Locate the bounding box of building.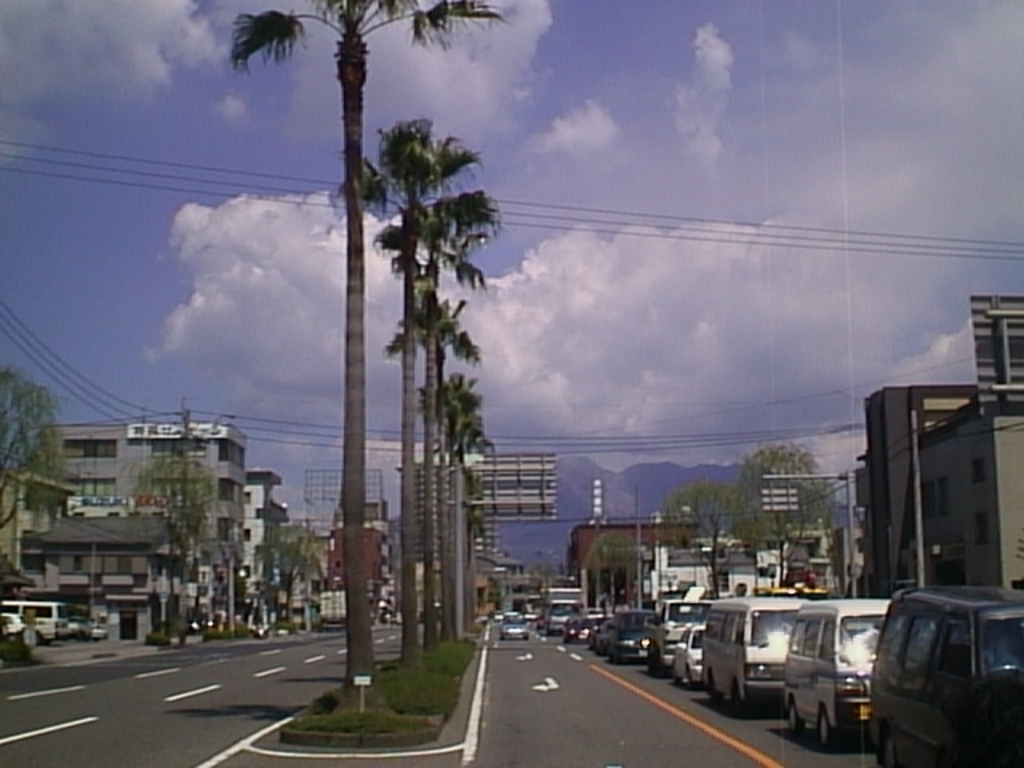
Bounding box: bbox=(477, 549, 542, 614).
